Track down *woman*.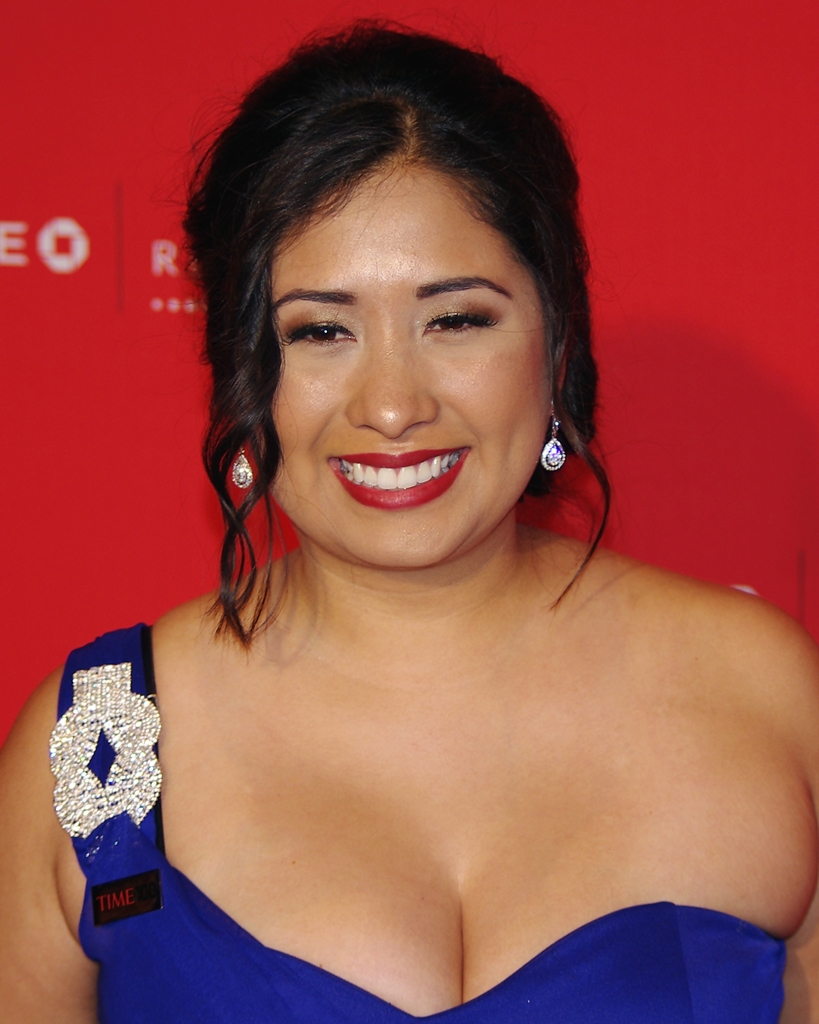
Tracked to <box>53,16,739,1023</box>.
